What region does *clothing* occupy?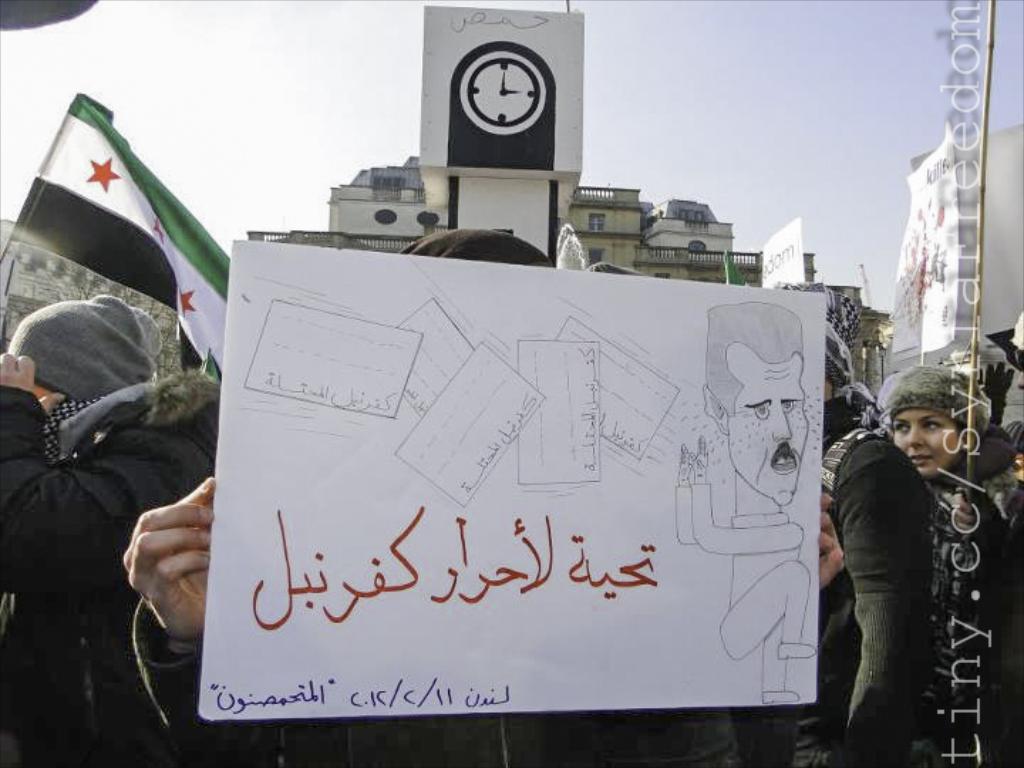
pyautogui.locateOnScreen(0, 378, 215, 767).
